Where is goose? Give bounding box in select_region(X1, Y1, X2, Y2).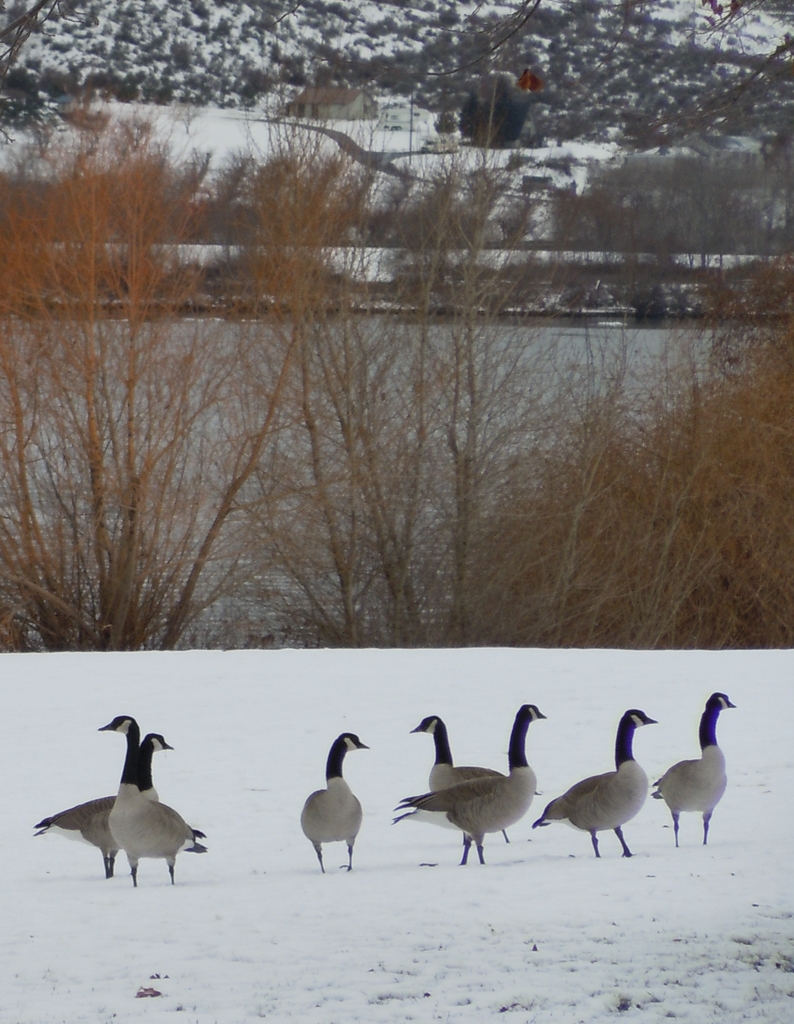
select_region(393, 698, 554, 856).
